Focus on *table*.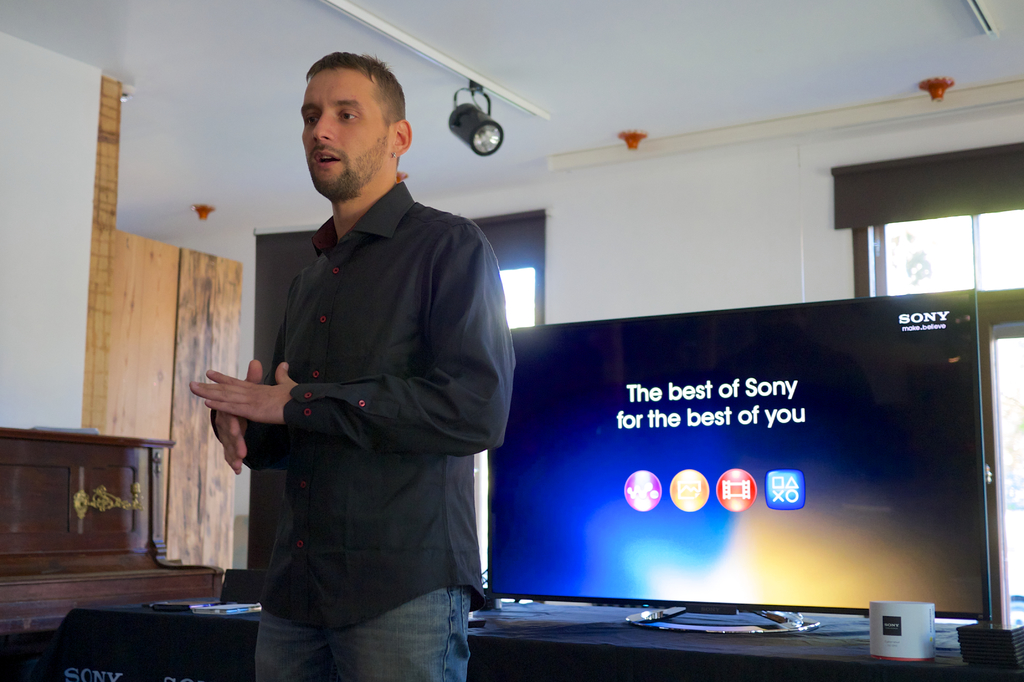
Focused at <region>40, 579, 294, 675</region>.
